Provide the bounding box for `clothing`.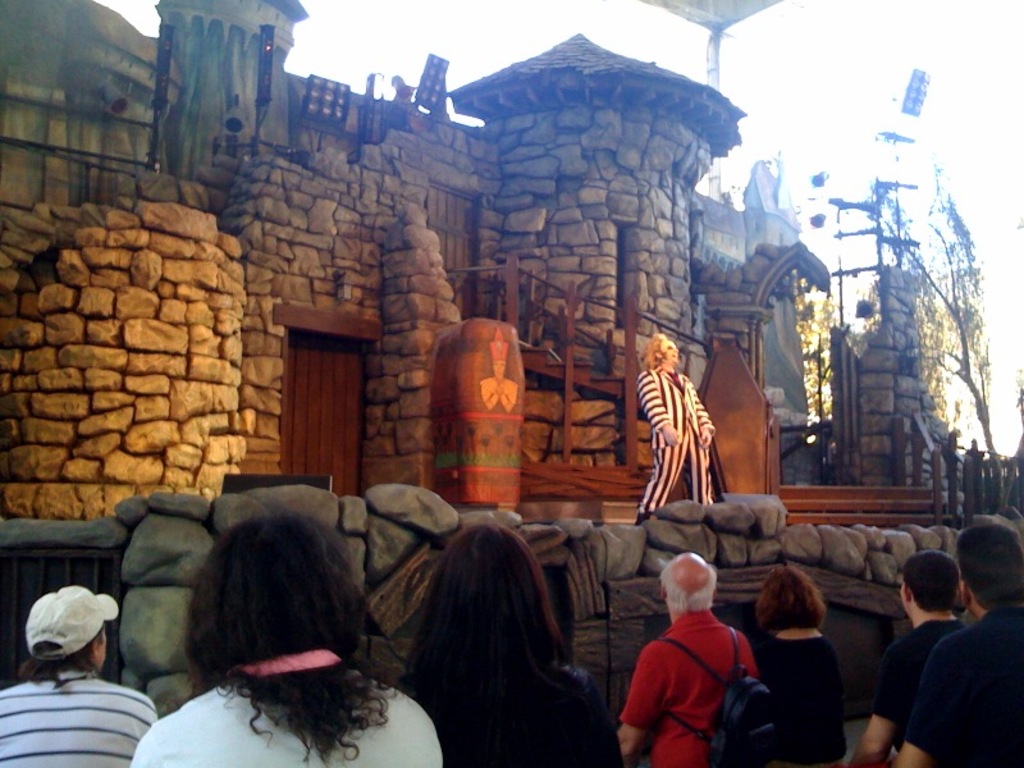
881, 616, 968, 748.
